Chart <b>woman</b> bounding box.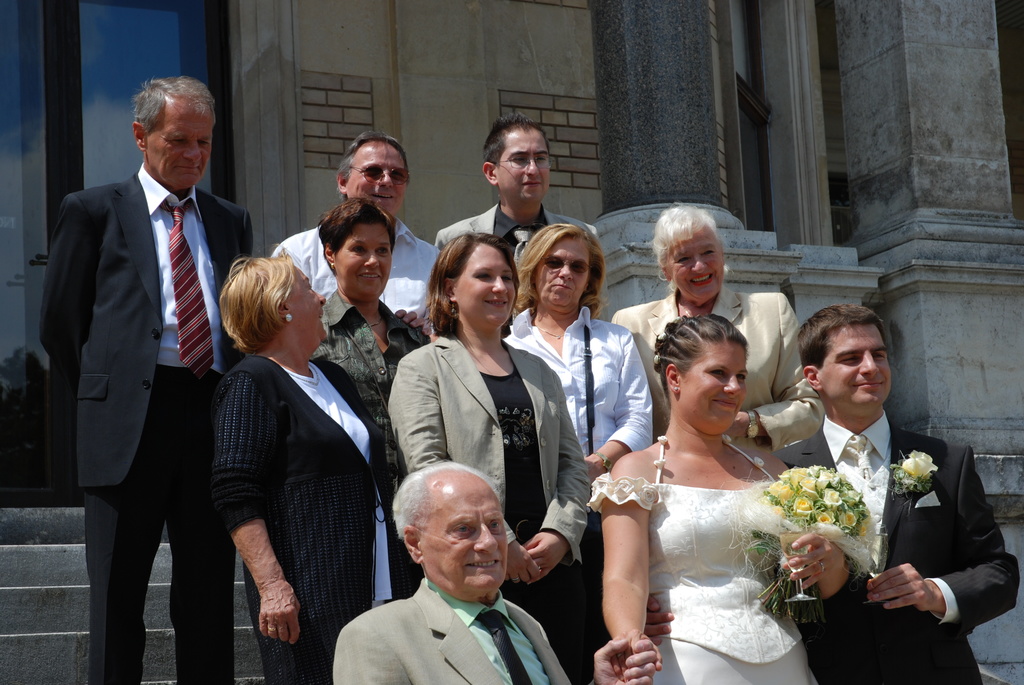
Charted: x1=495 y1=215 x2=658 y2=484.
